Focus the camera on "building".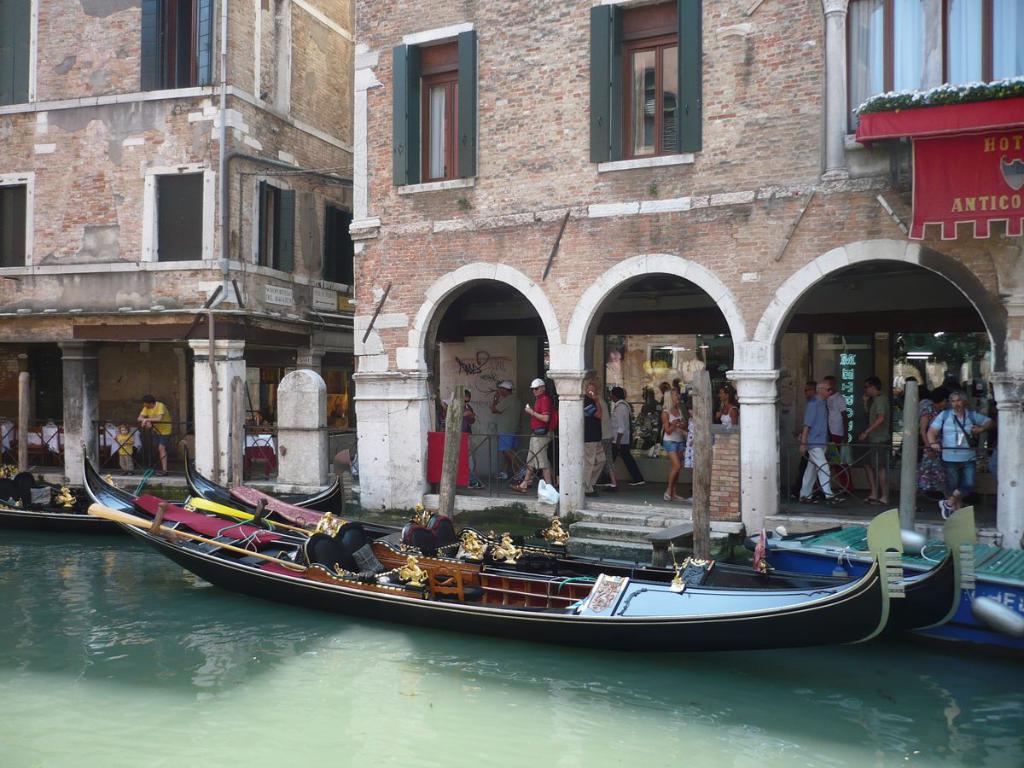
Focus region: 346:0:1023:568.
